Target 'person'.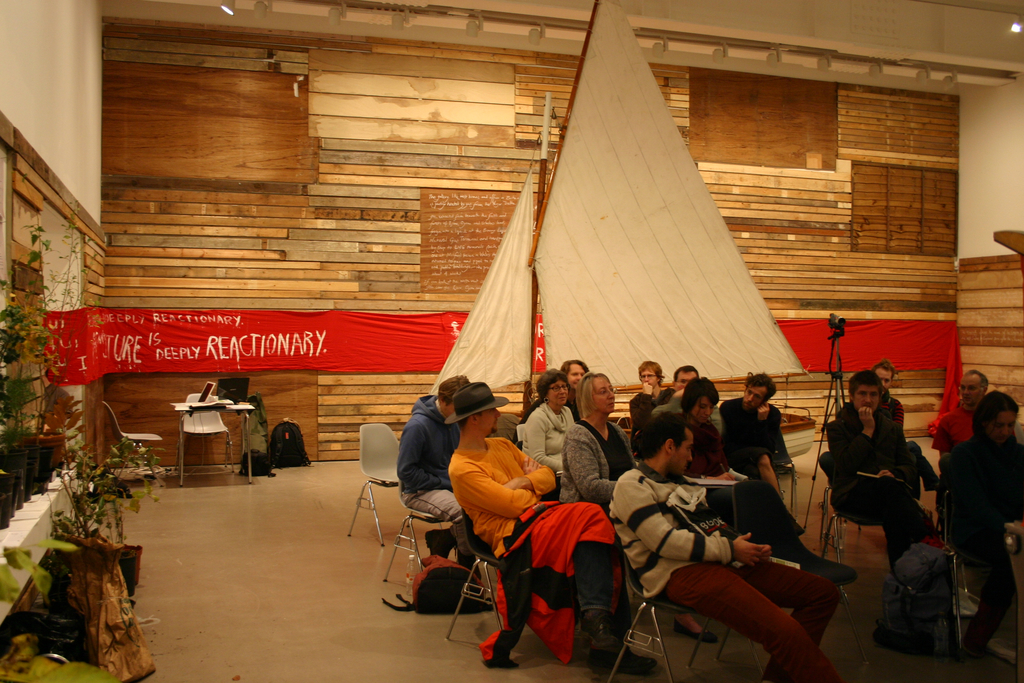
Target region: locate(515, 372, 576, 499).
